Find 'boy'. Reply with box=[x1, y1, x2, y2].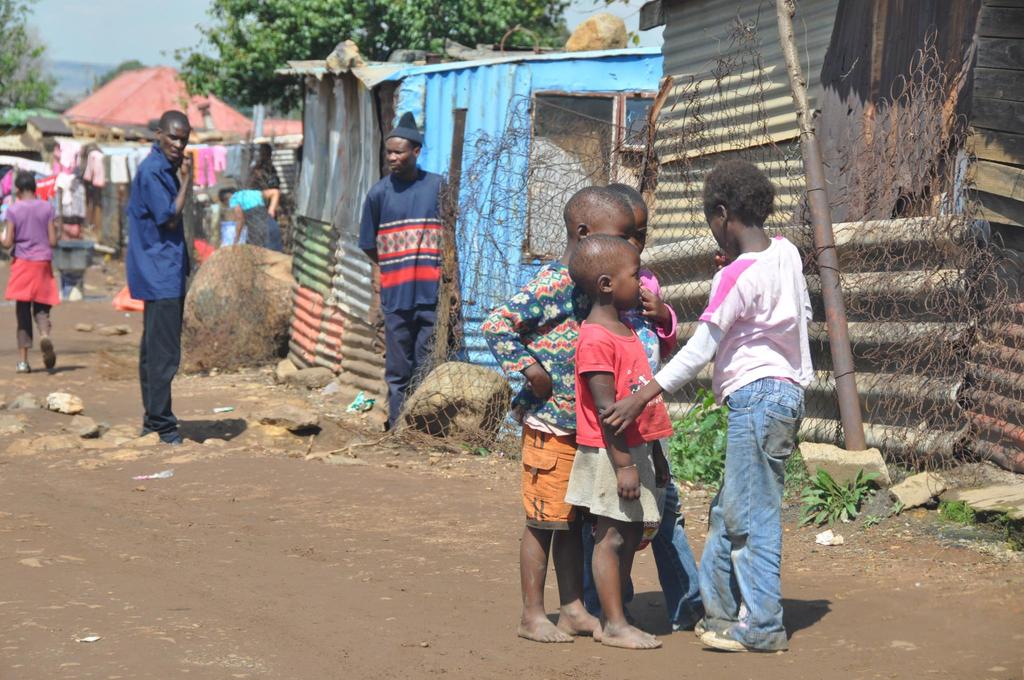
box=[570, 241, 669, 651].
